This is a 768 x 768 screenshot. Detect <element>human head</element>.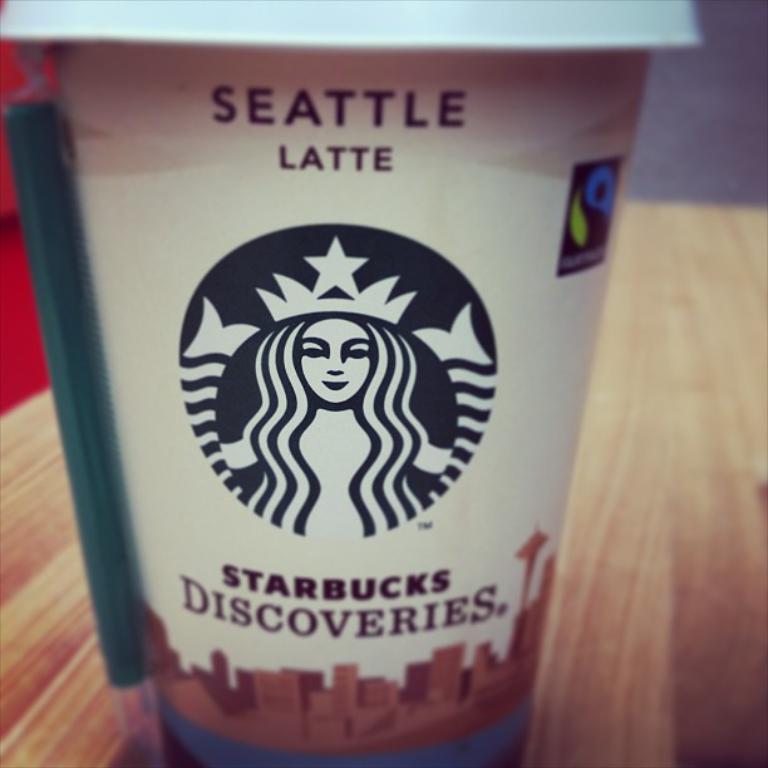
297, 305, 374, 405.
